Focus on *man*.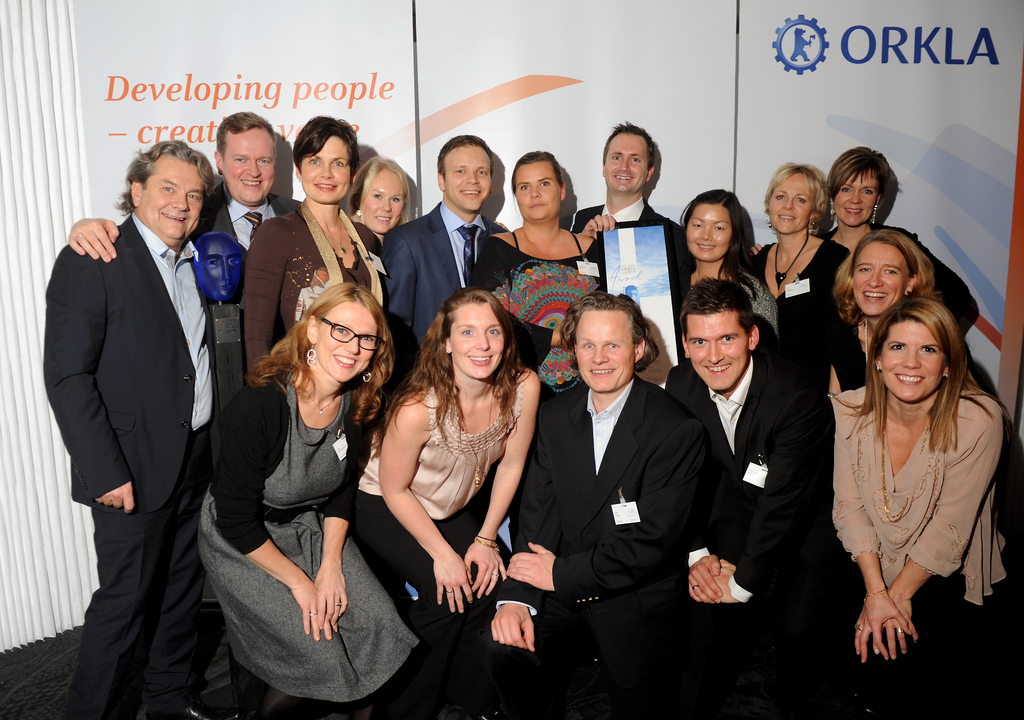
Focused at box=[44, 140, 240, 719].
